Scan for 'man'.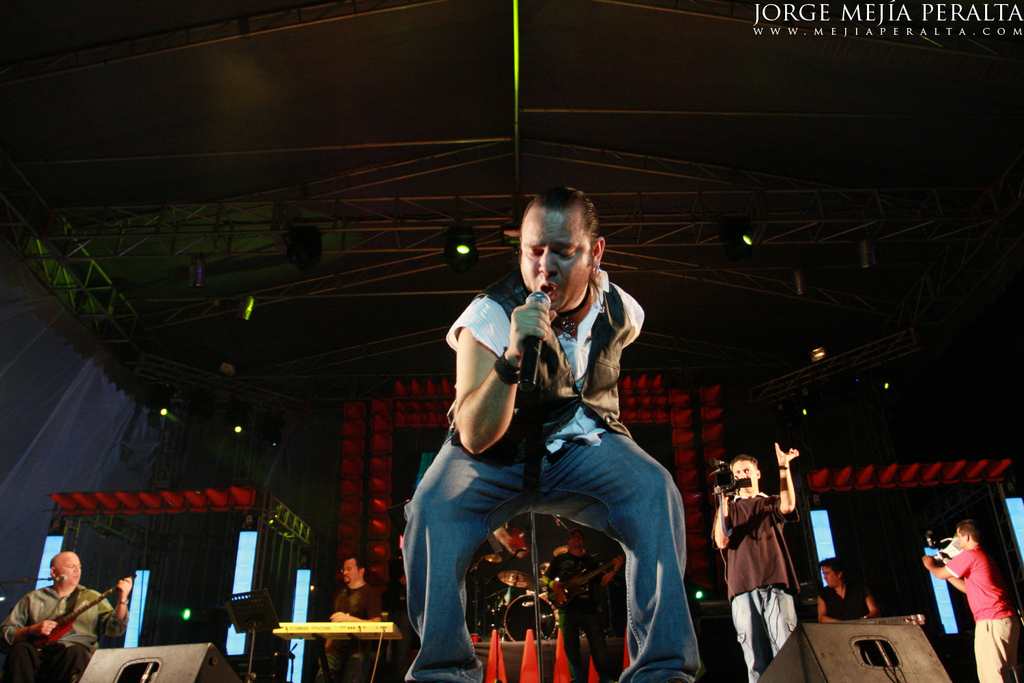
Scan result: {"left": 416, "top": 193, "right": 679, "bottom": 662}.
